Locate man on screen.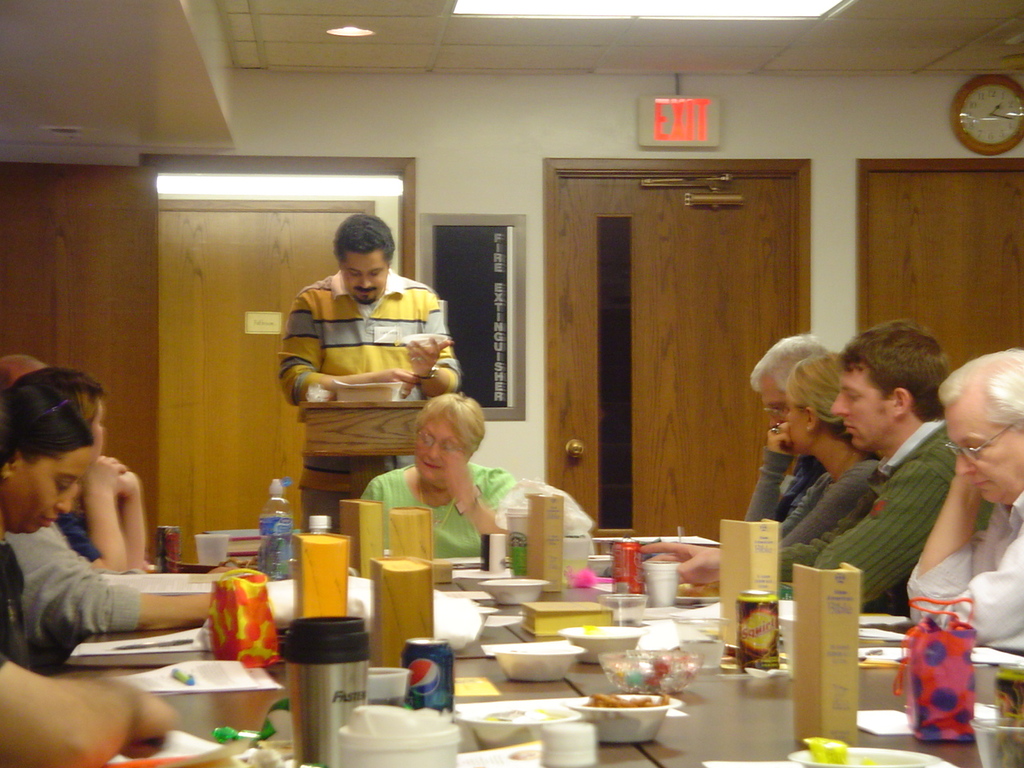
On screen at 0, 366, 146, 575.
